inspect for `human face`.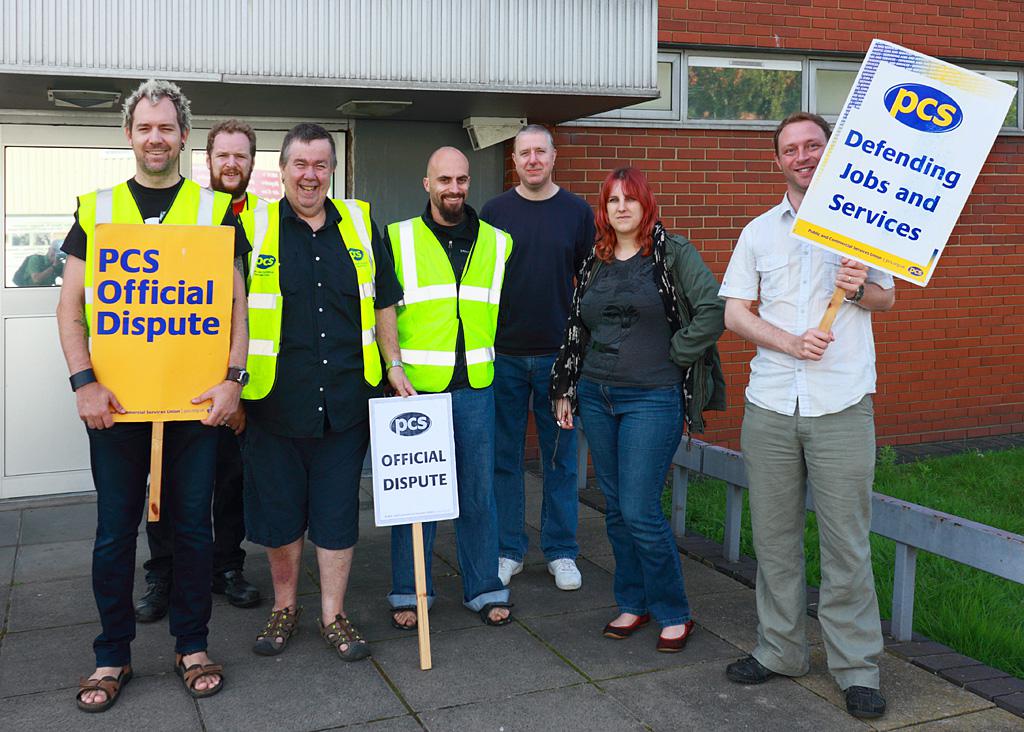
Inspection: locate(135, 97, 187, 173).
